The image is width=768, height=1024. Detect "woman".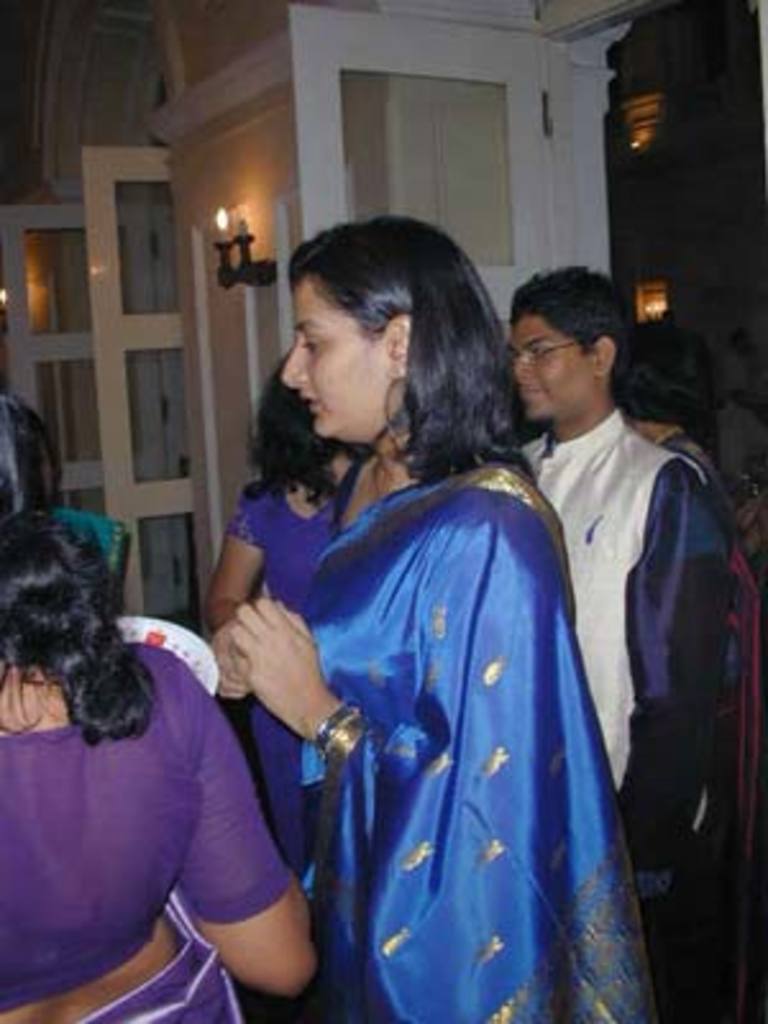
Detection: left=0, top=389, right=310, bottom=1021.
